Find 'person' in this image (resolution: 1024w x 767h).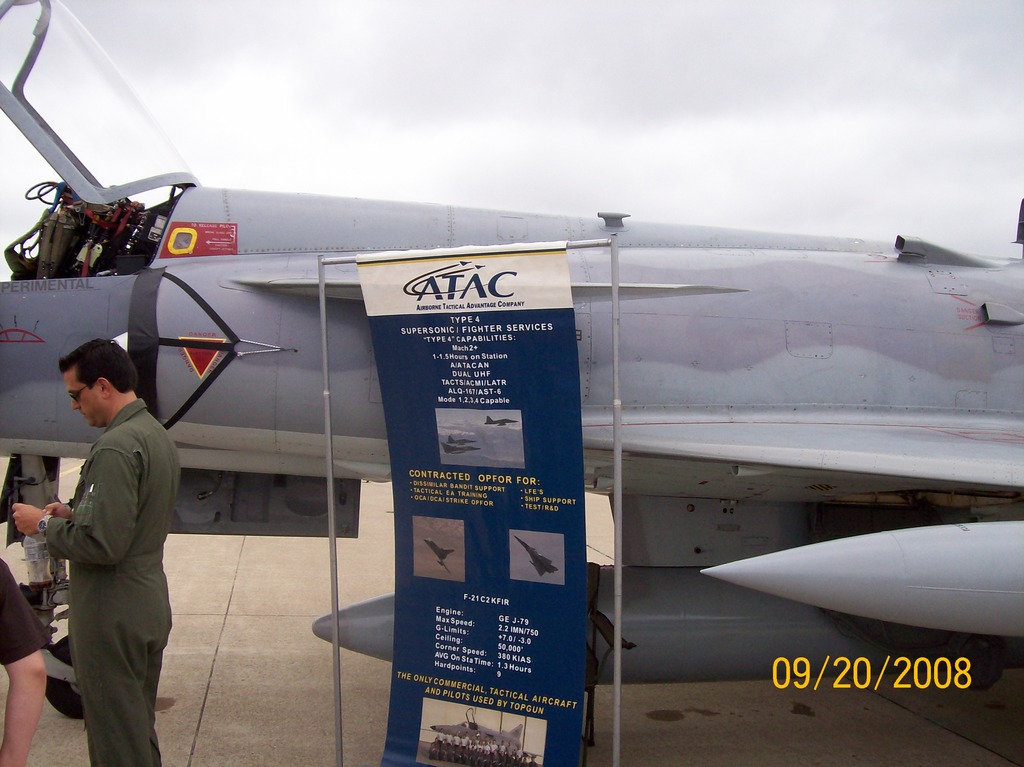
(x1=0, y1=555, x2=48, y2=766).
